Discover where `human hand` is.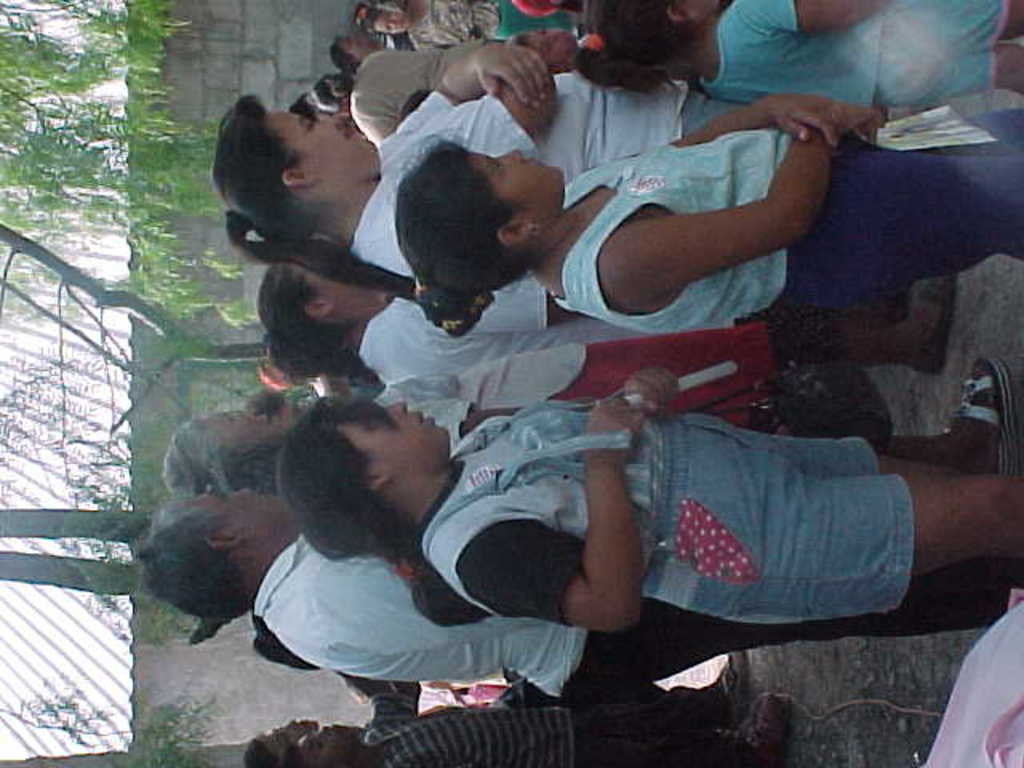
Discovered at <bbox>842, 102, 891, 138</bbox>.
